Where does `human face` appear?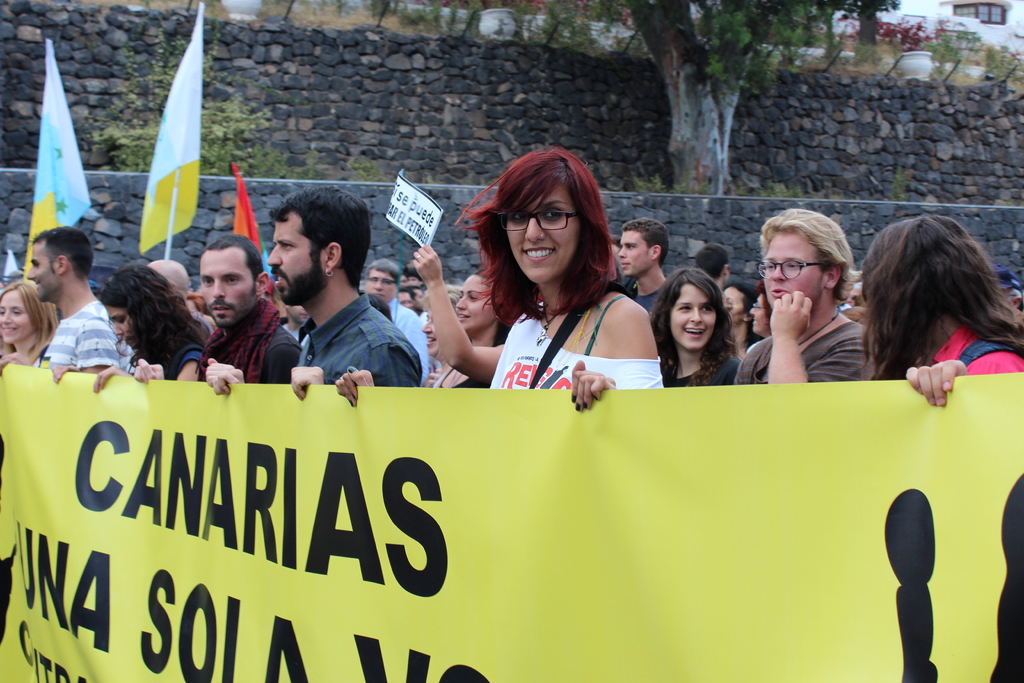
Appears at 669,278,716,350.
